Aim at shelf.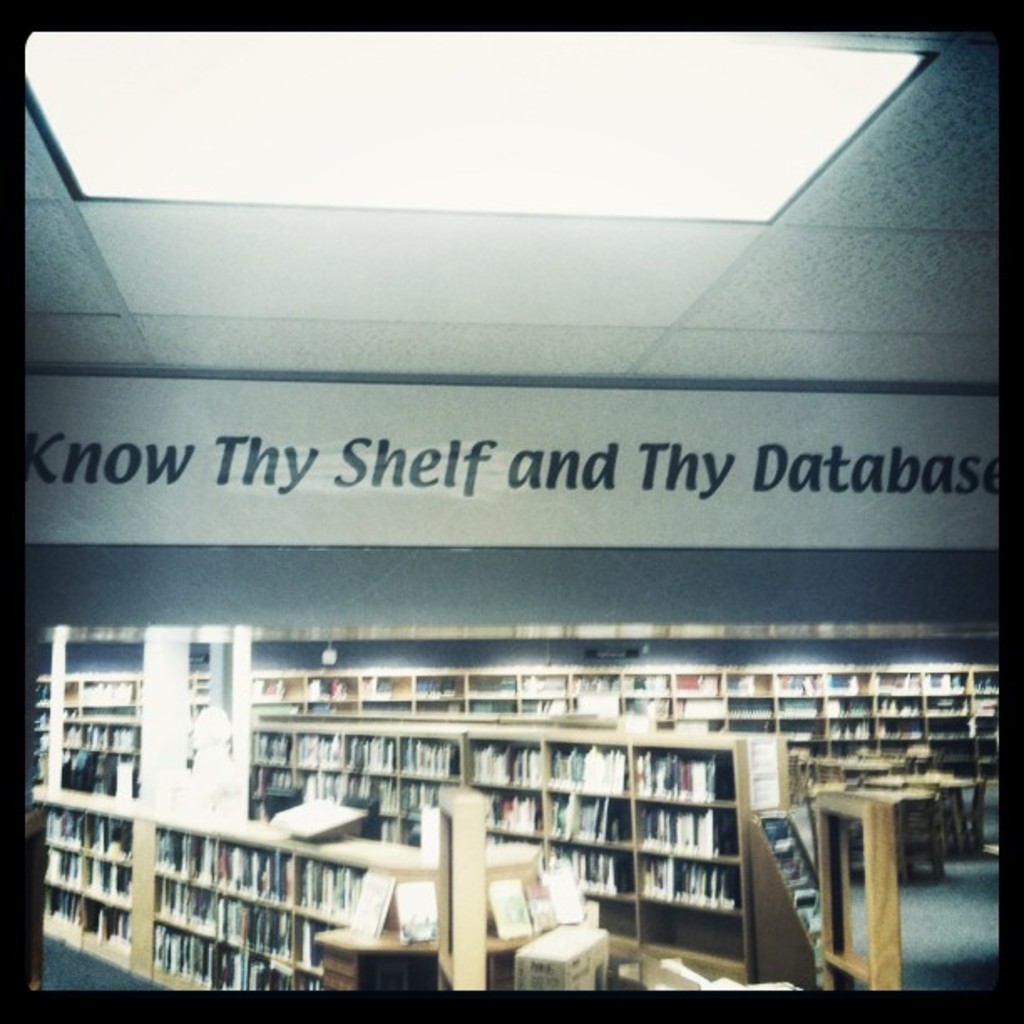
Aimed at select_region(381, 808, 450, 852).
